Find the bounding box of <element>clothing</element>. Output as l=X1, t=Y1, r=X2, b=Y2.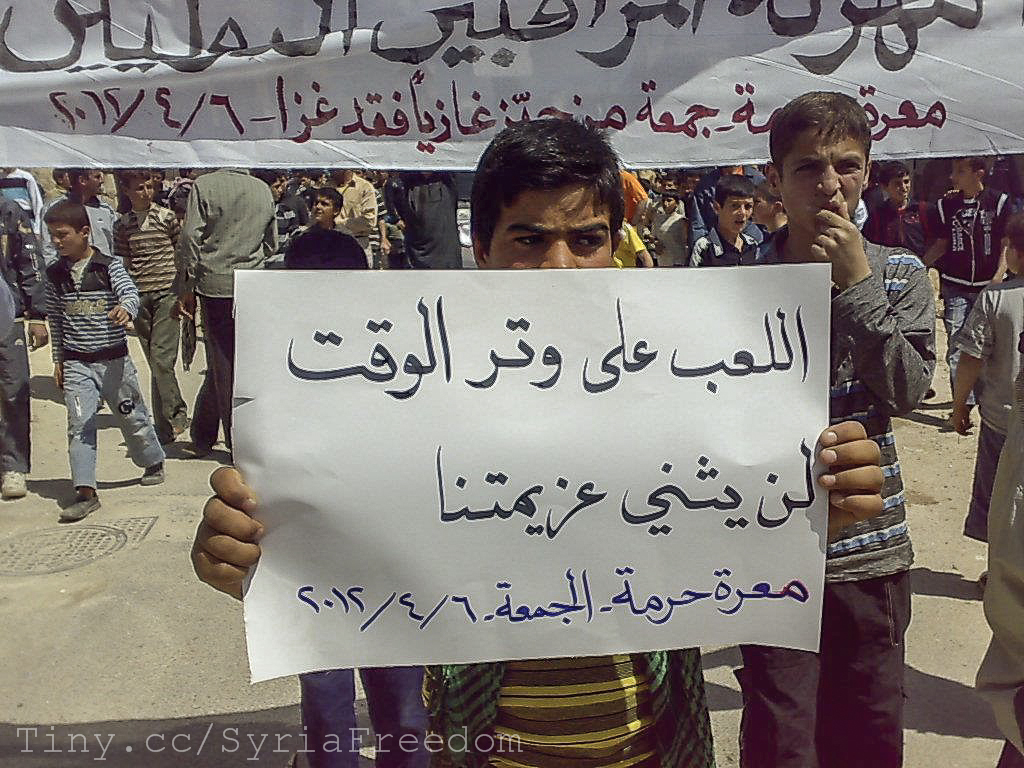
l=383, t=176, r=466, b=272.
